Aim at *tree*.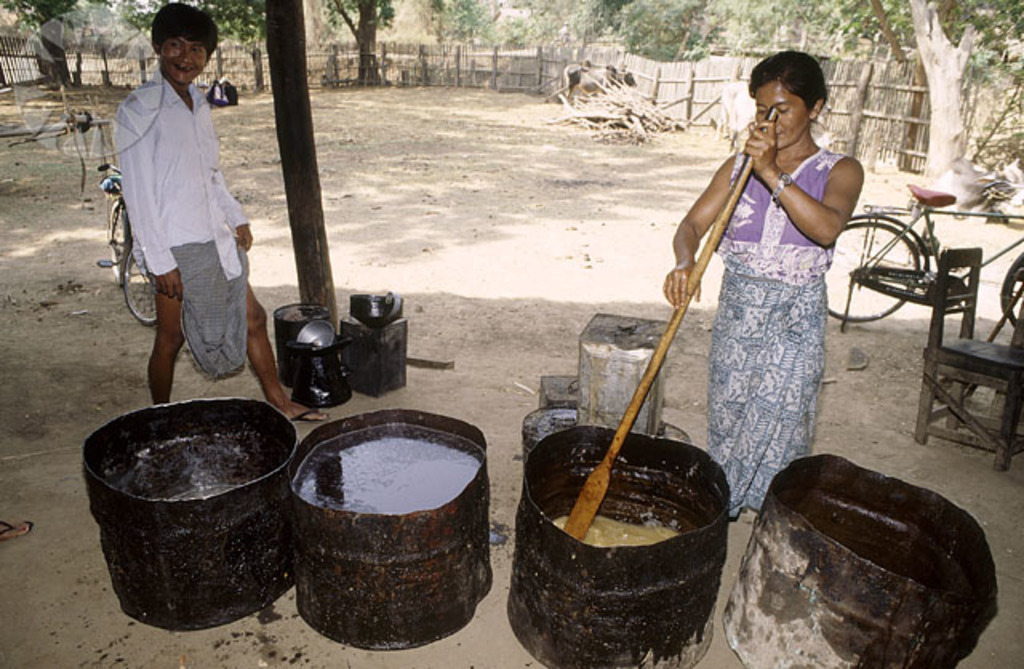
Aimed at 317,0,405,96.
